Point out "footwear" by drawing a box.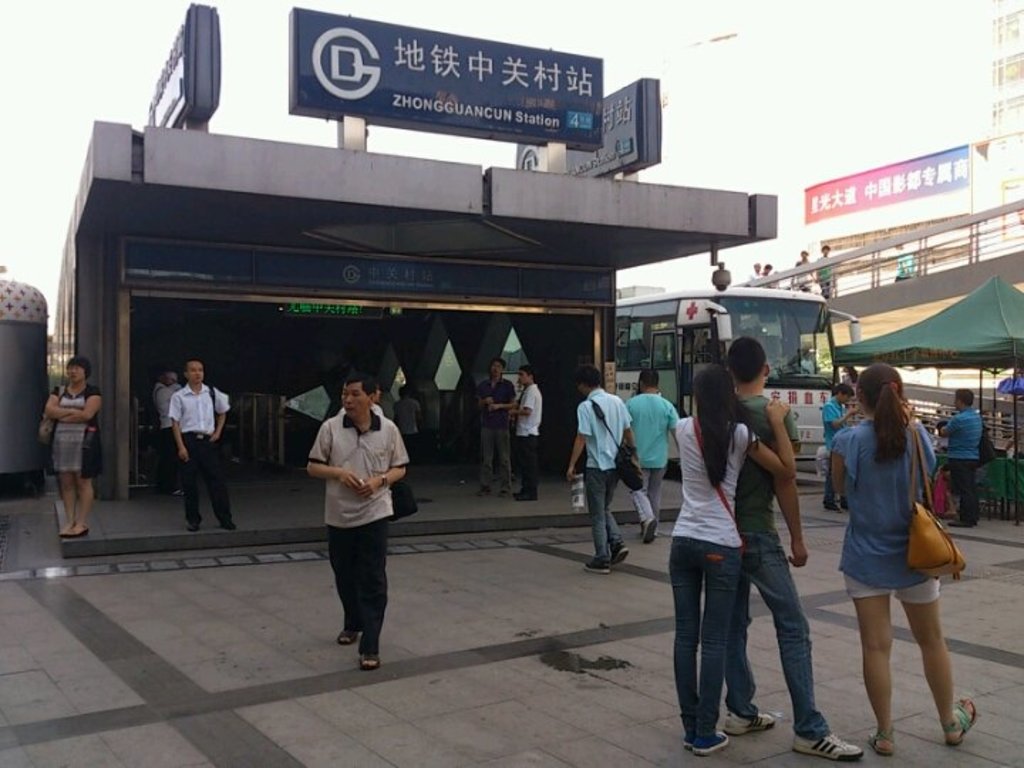
left=799, top=735, right=860, bottom=759.
